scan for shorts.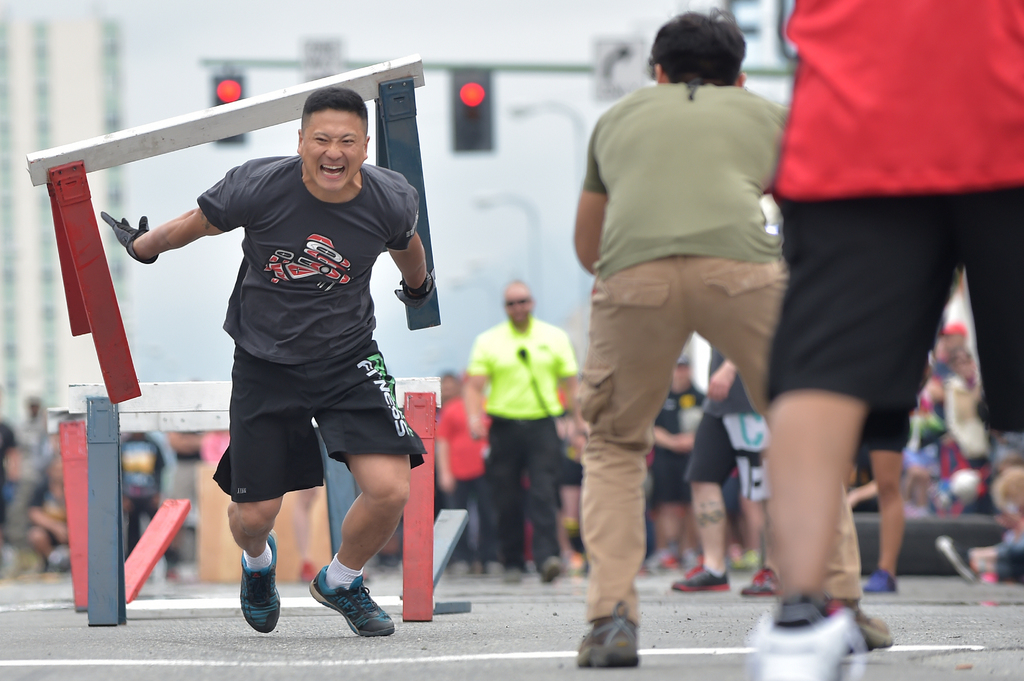
Scan result: select_region(761, 195, 1023, 435).
